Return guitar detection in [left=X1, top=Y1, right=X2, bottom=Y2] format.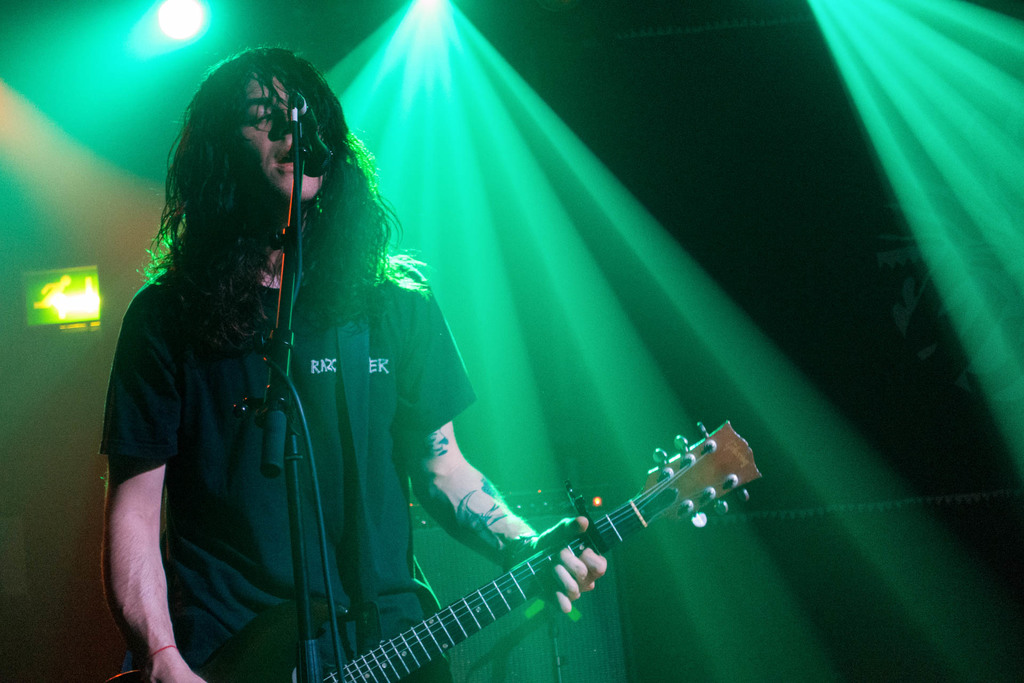
[left=250, top=429, right=747, bottom=682].
